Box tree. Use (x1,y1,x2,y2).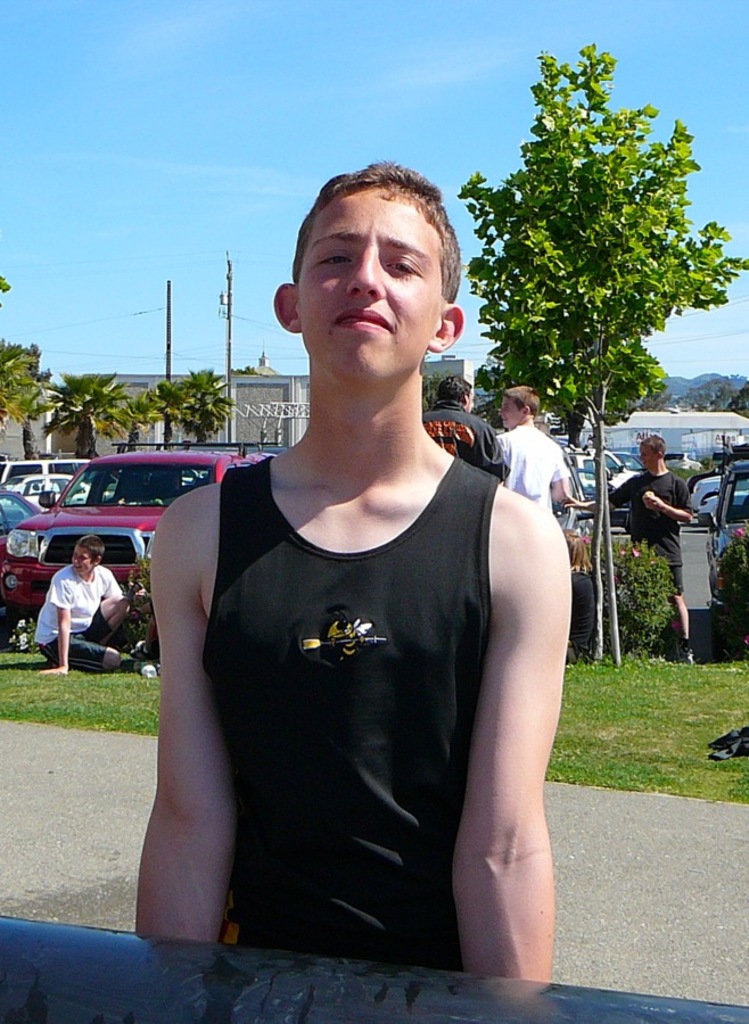
(142,366,232,449).
